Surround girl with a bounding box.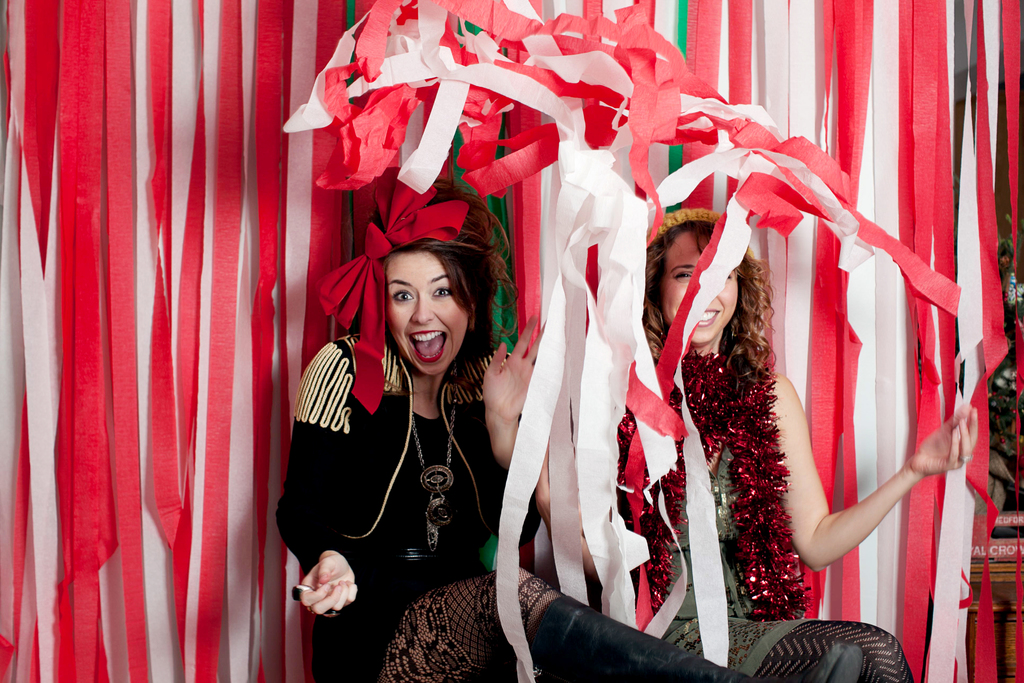
(left=536, top=209, right=976, bottom=680).
